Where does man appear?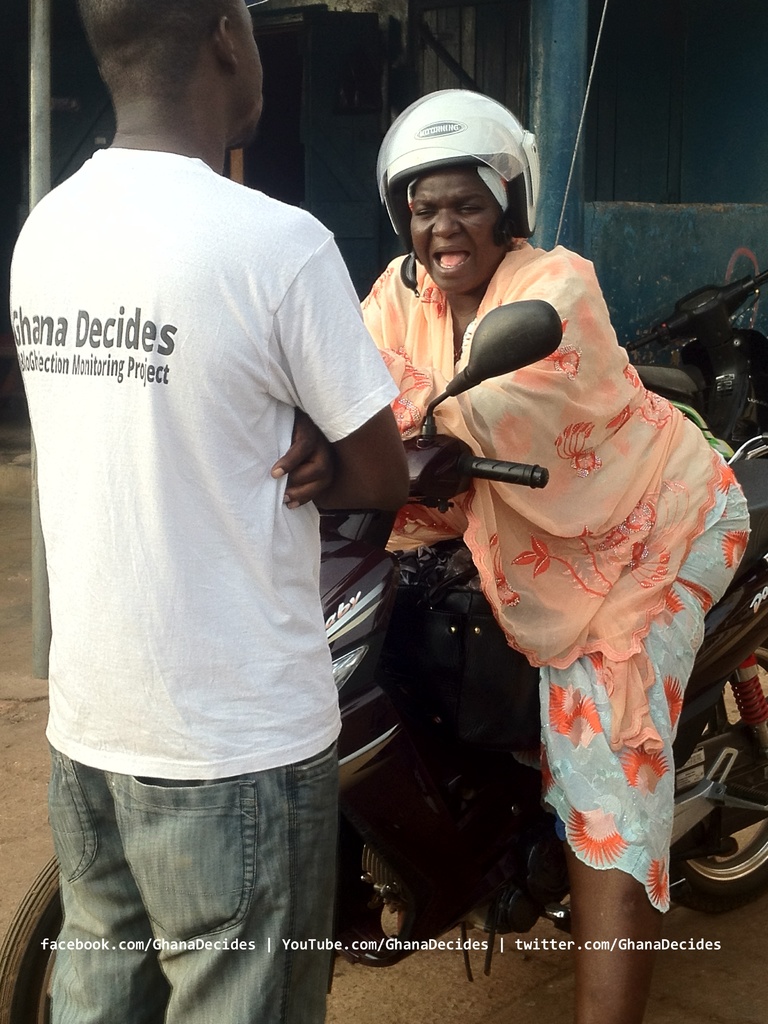
Appears at pyautogui.locateOnScreen(5, 0, 411, 1012).
